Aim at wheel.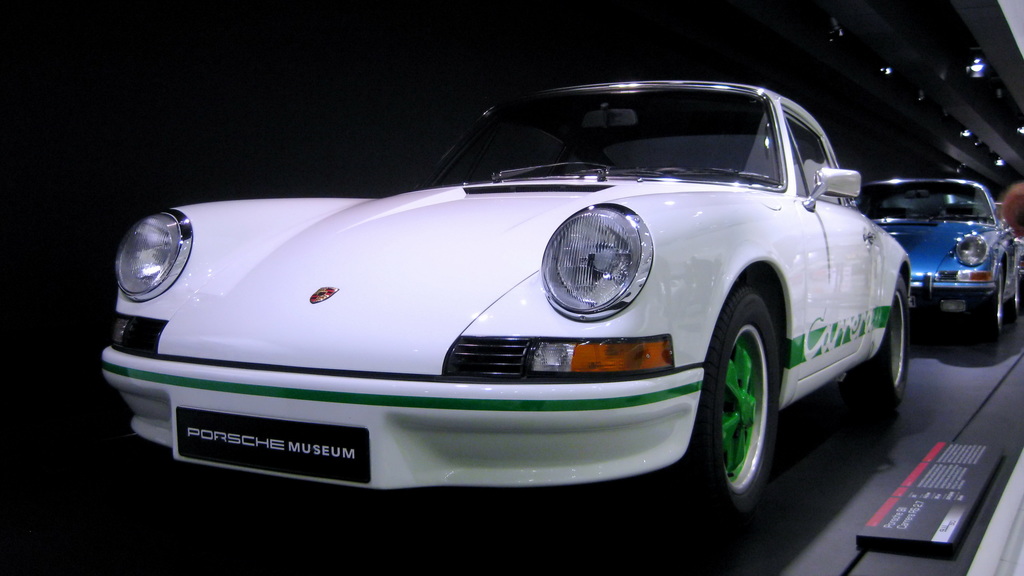
Aimed at bbox=[850, 277, 902, 410].
